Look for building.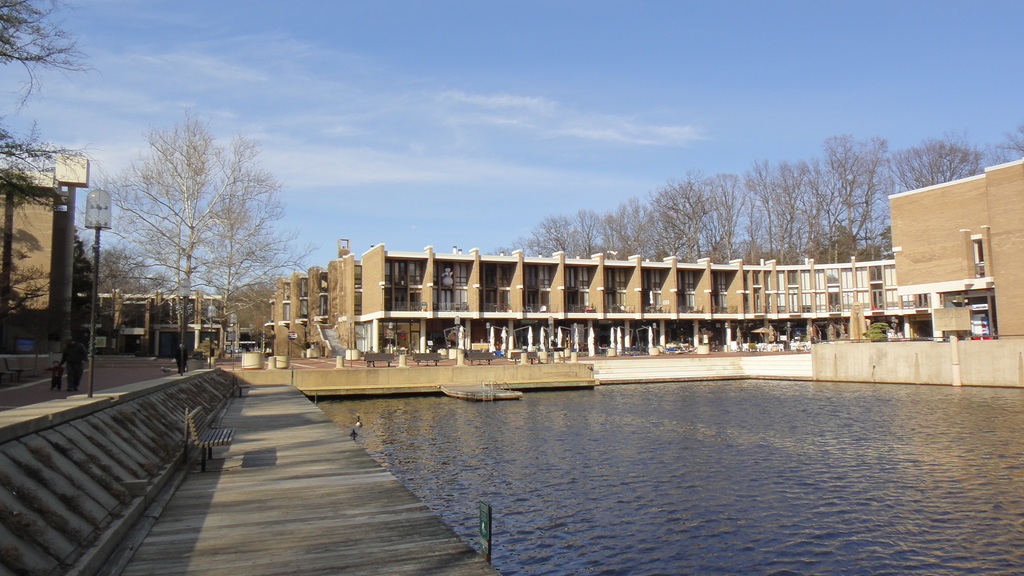
Found: Rect(893, 162, 1023, 337).
